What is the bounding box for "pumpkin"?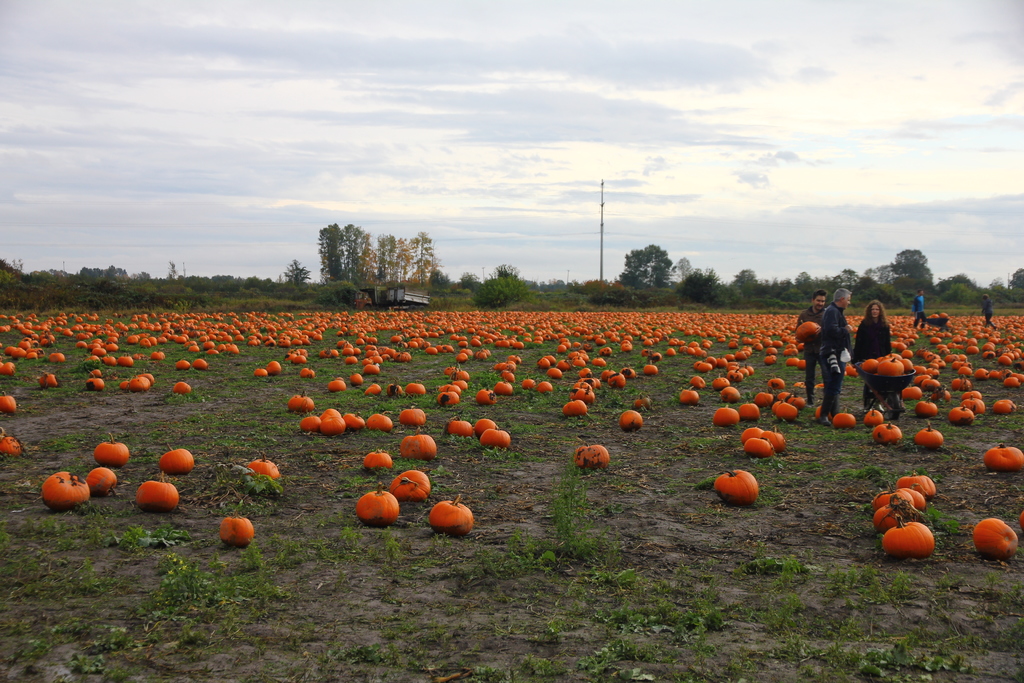
[948, 405, 973, 429].
